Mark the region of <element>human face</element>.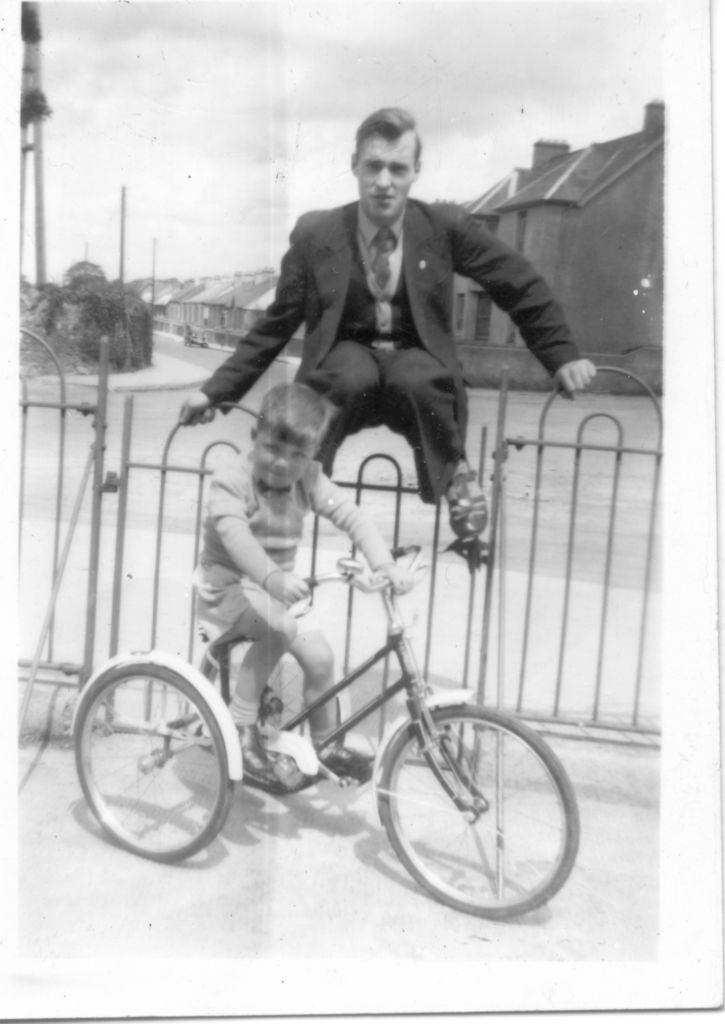
Region: l=355, t=137, r=420, b=218.
